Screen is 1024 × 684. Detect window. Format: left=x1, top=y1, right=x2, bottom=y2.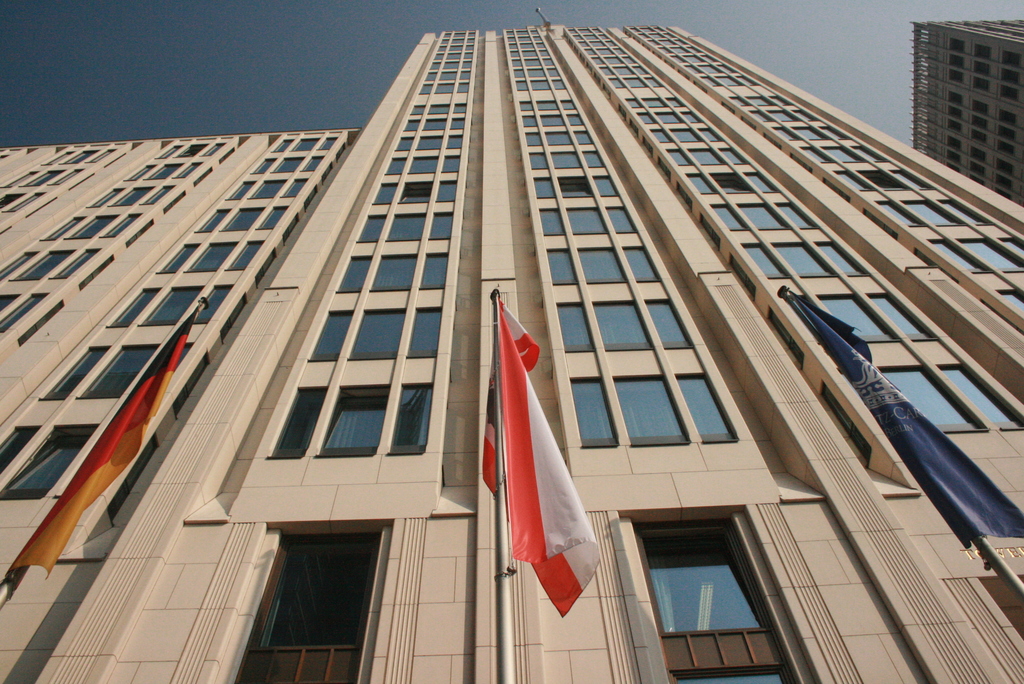
left=174, top=354, right=211, bottom=413.
